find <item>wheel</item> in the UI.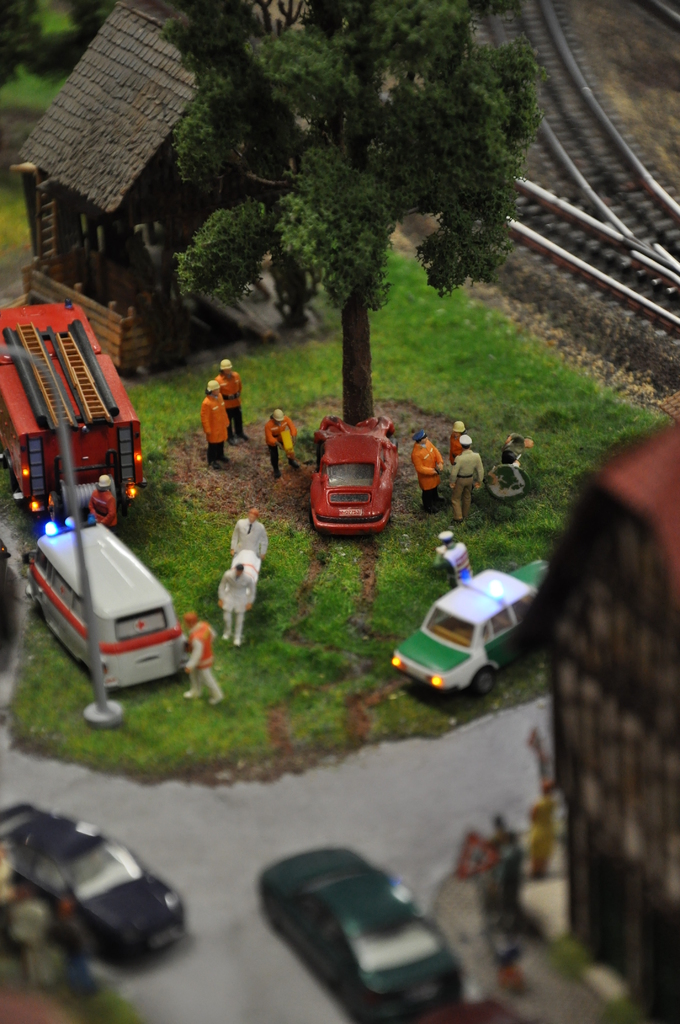
UI element at 467, 660, 497, 690.
